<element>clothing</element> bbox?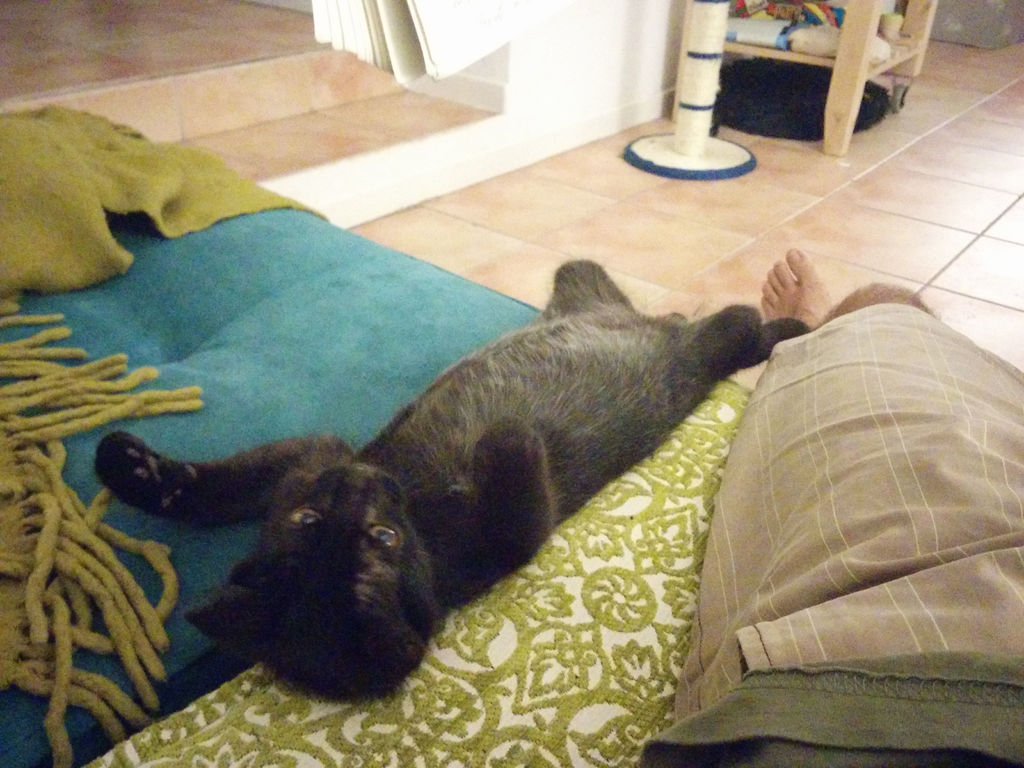
region(633, 300, 1023, 767)
